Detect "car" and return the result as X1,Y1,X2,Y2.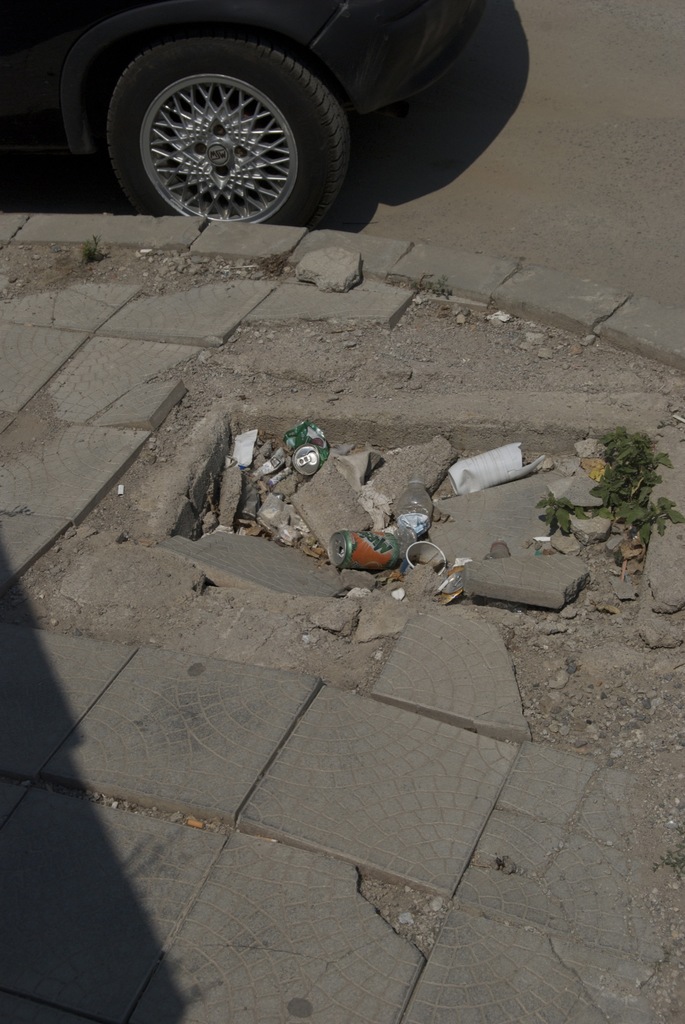
0,0,486,225.
